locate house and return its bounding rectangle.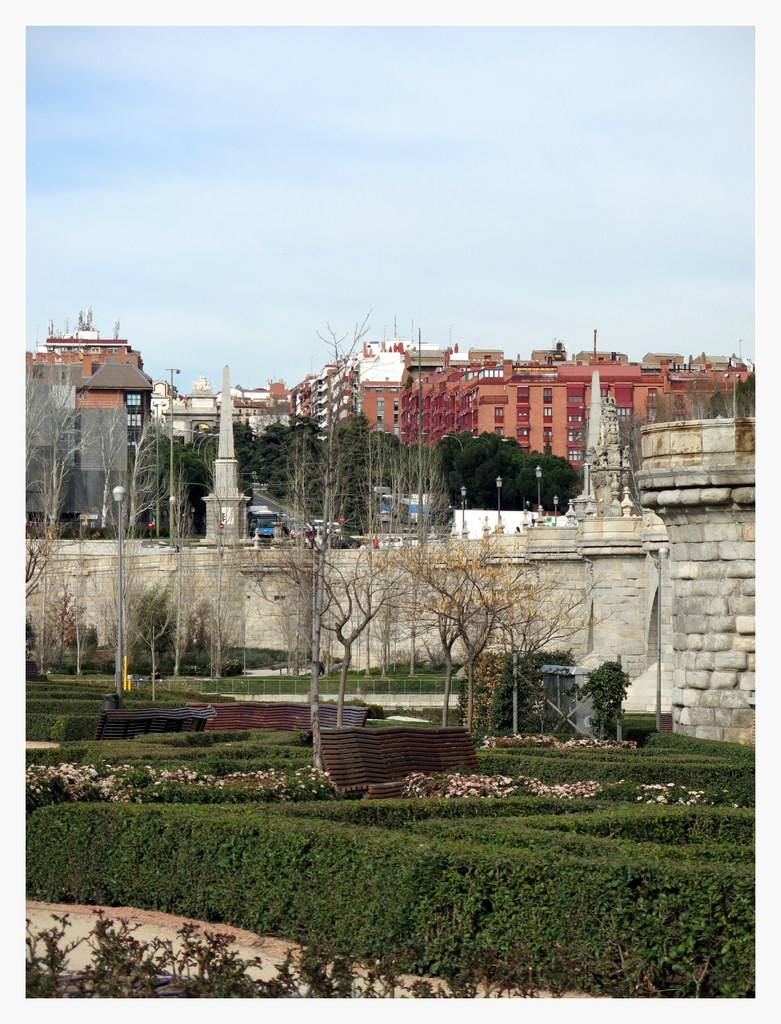
[left=359, top=355, right=748, bottom=497].
